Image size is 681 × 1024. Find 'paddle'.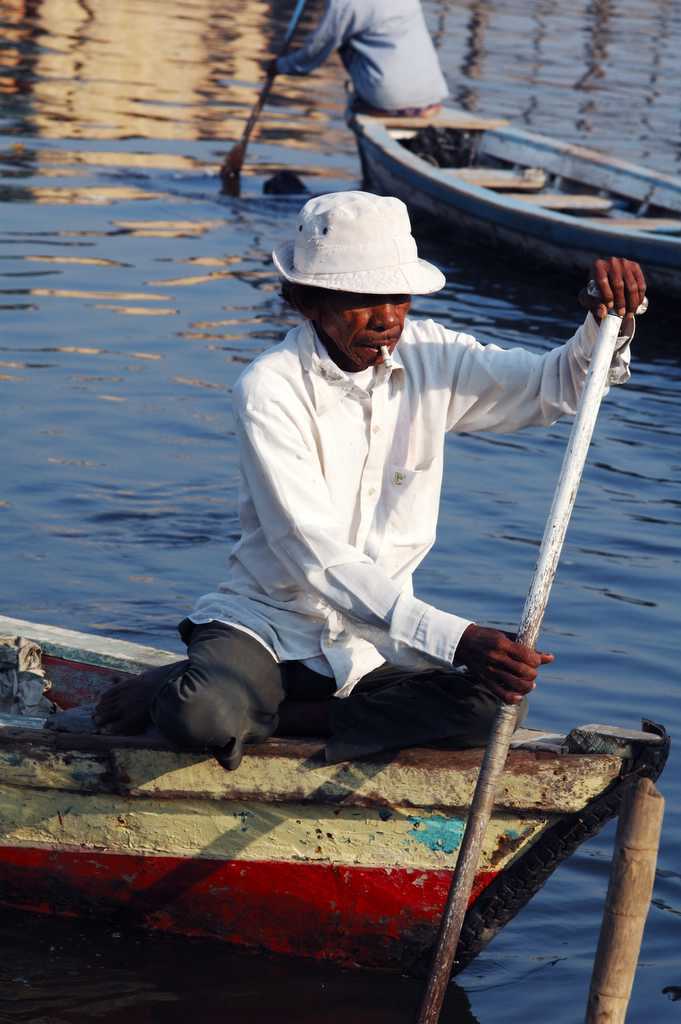
412/285/650/1023.
